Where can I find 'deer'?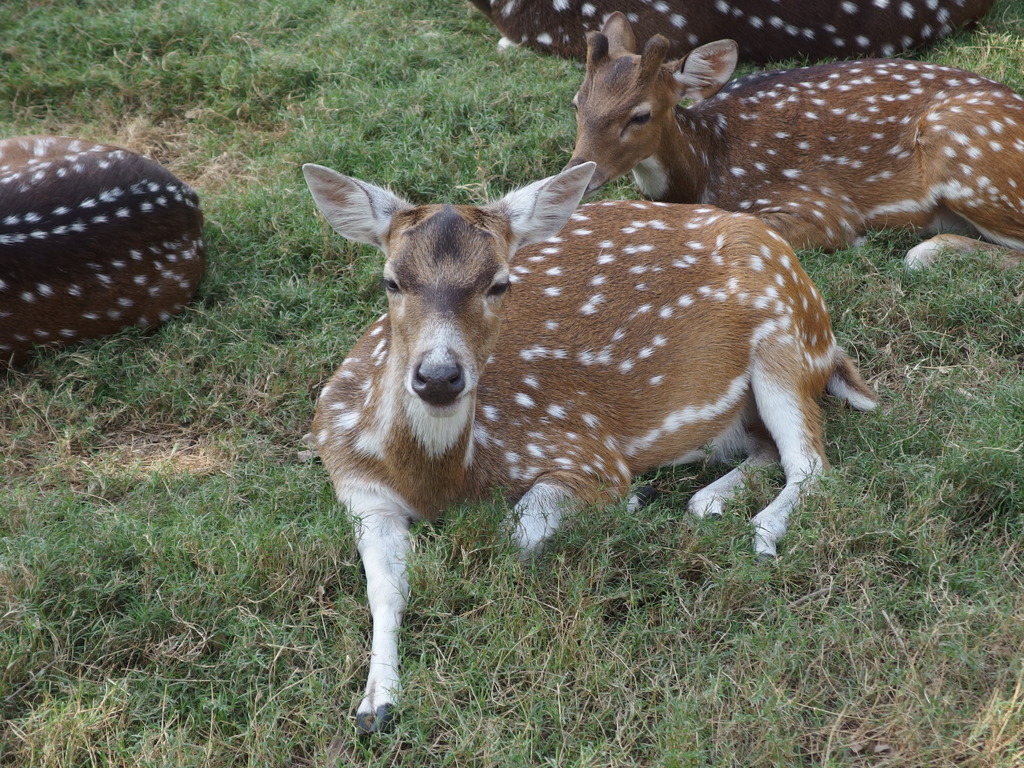
You can find it at (461, 0, 996, 67).
